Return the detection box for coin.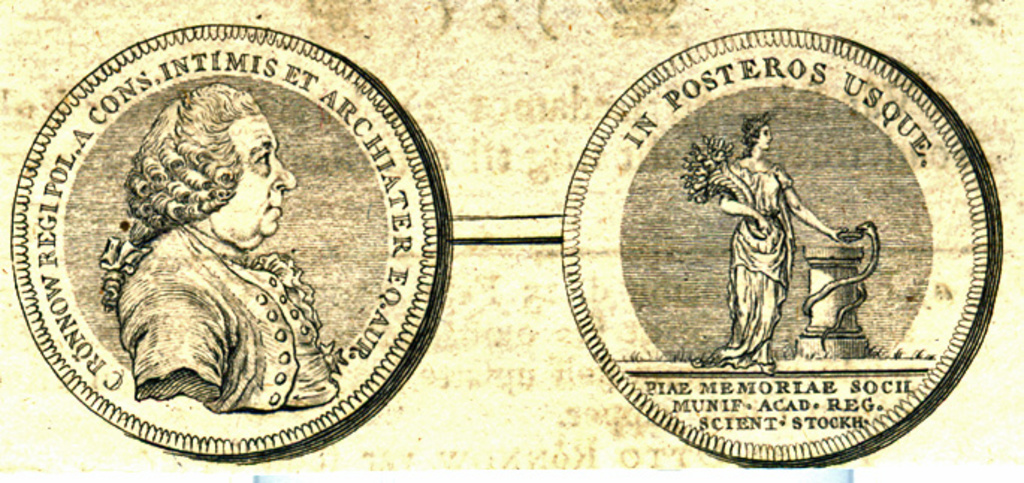
l=12, t=24, r=454, b=465.
